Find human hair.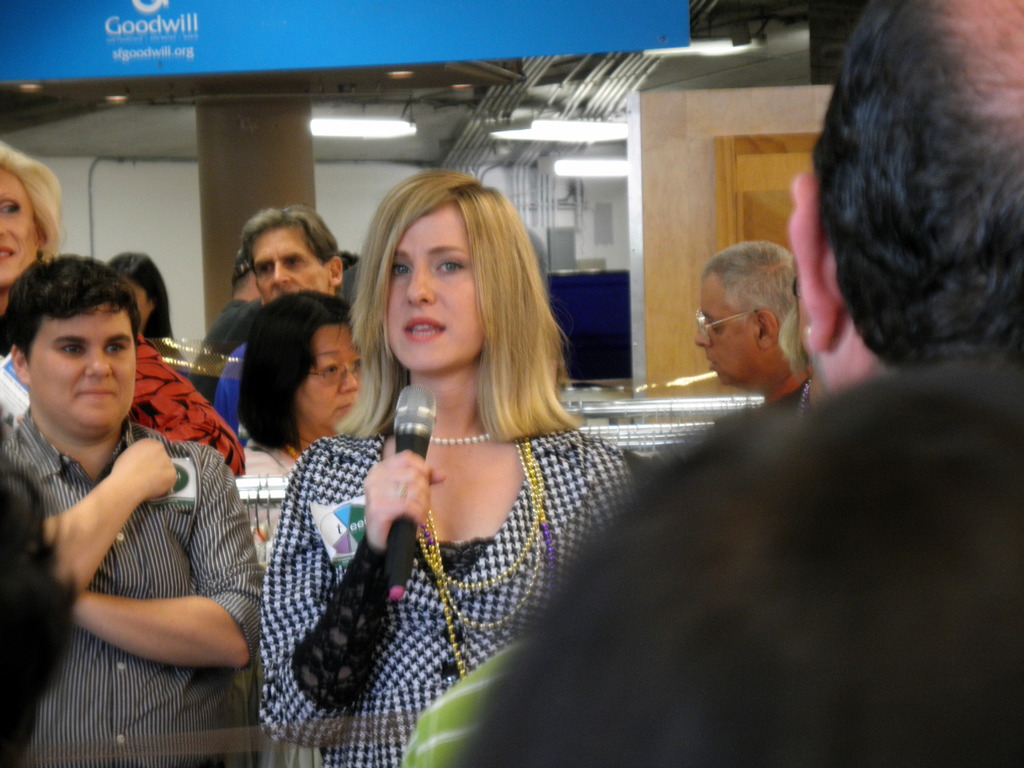
[x1=0, y1=256, x2=140, y2=364].
